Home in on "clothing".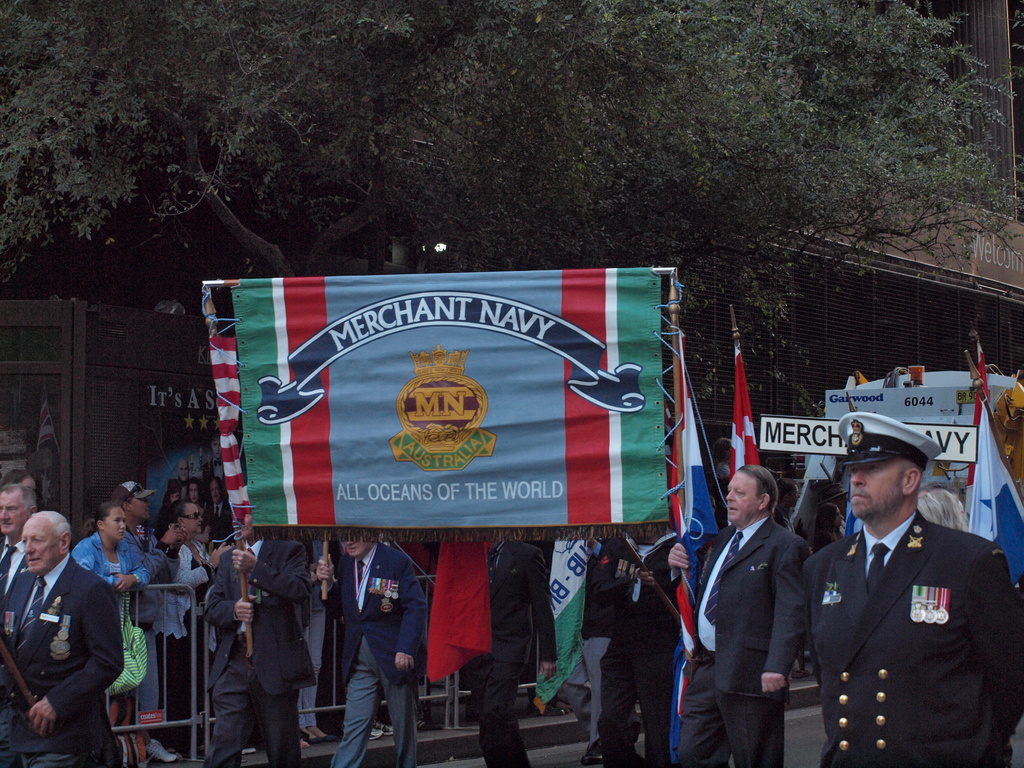
Homed in at (left=0, top=527, right=26, bottom=604).
